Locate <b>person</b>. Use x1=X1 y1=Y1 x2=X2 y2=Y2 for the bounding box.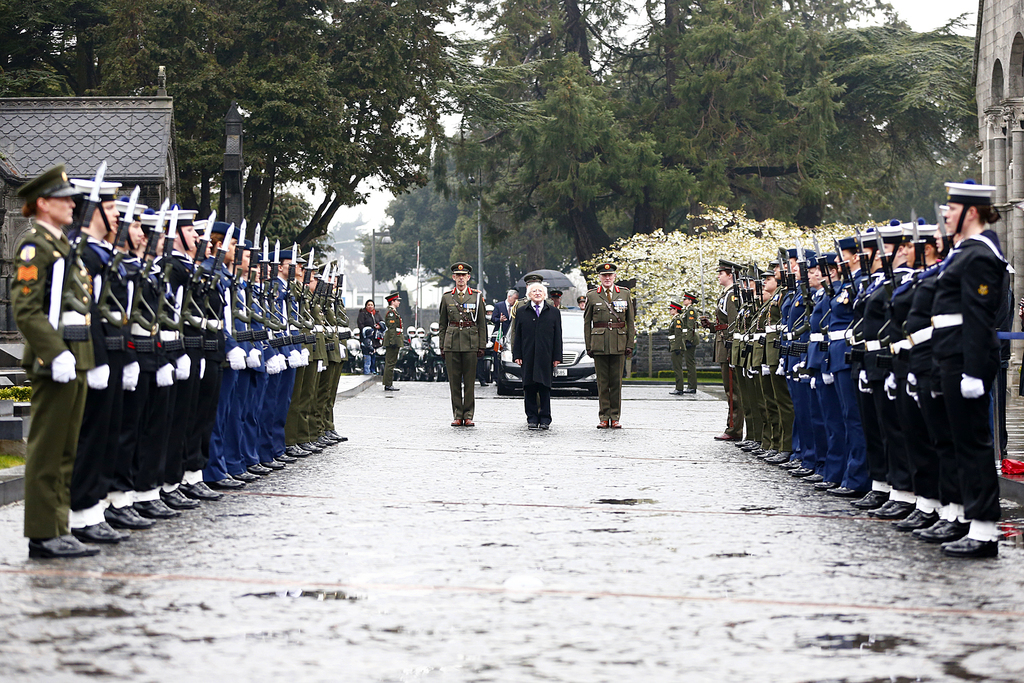
x1=356 y1=297 x2=387 y2=375.
